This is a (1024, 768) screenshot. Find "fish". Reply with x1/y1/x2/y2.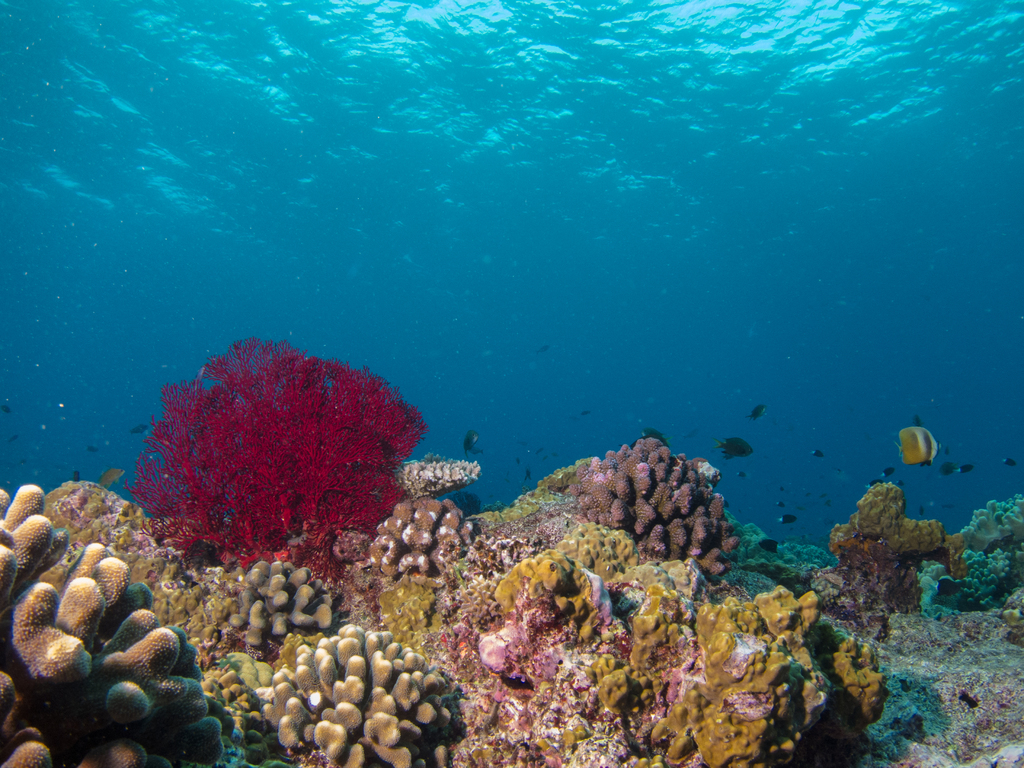
191/364/207/388.
